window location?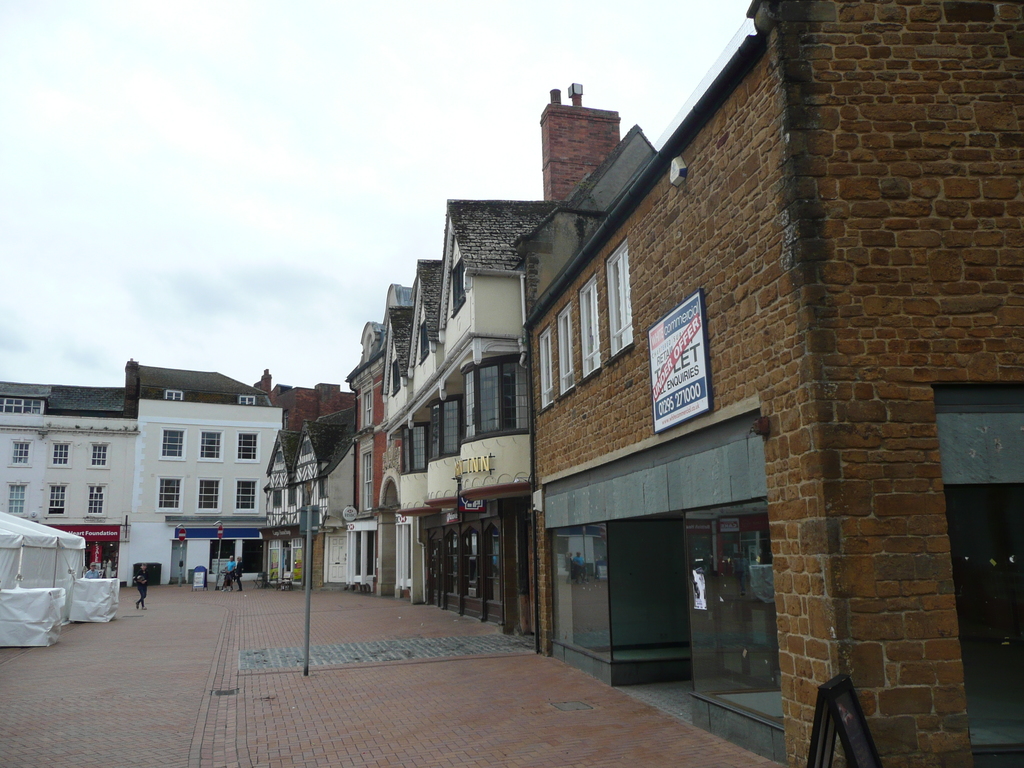
x1=237 y1=431 x2=262 y2=459
